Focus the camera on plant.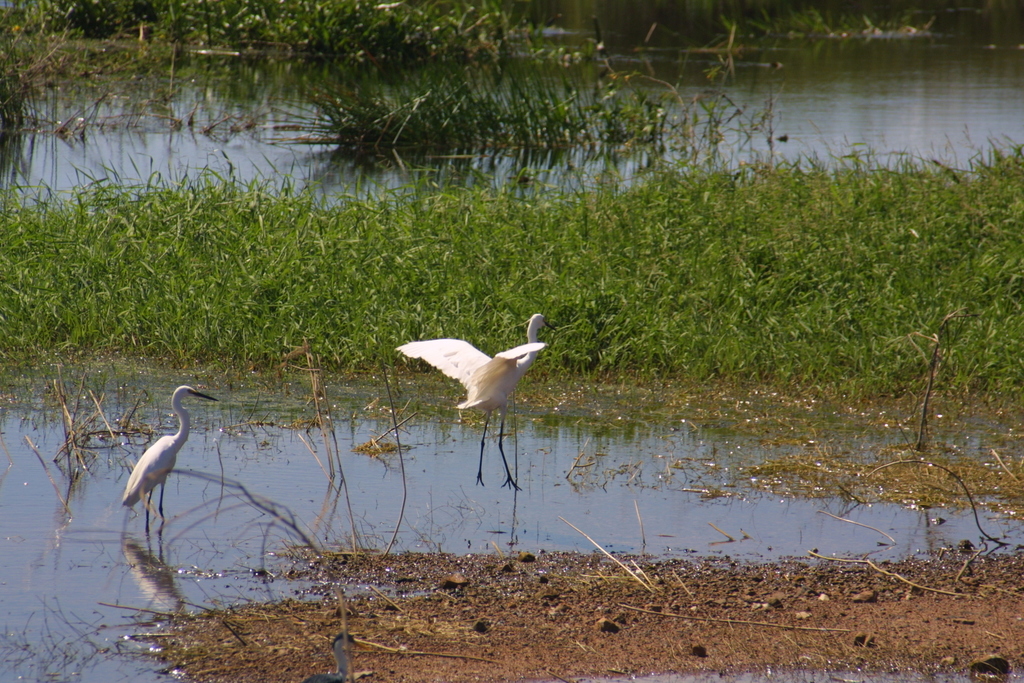
Focus region: 0,4,139,127.
